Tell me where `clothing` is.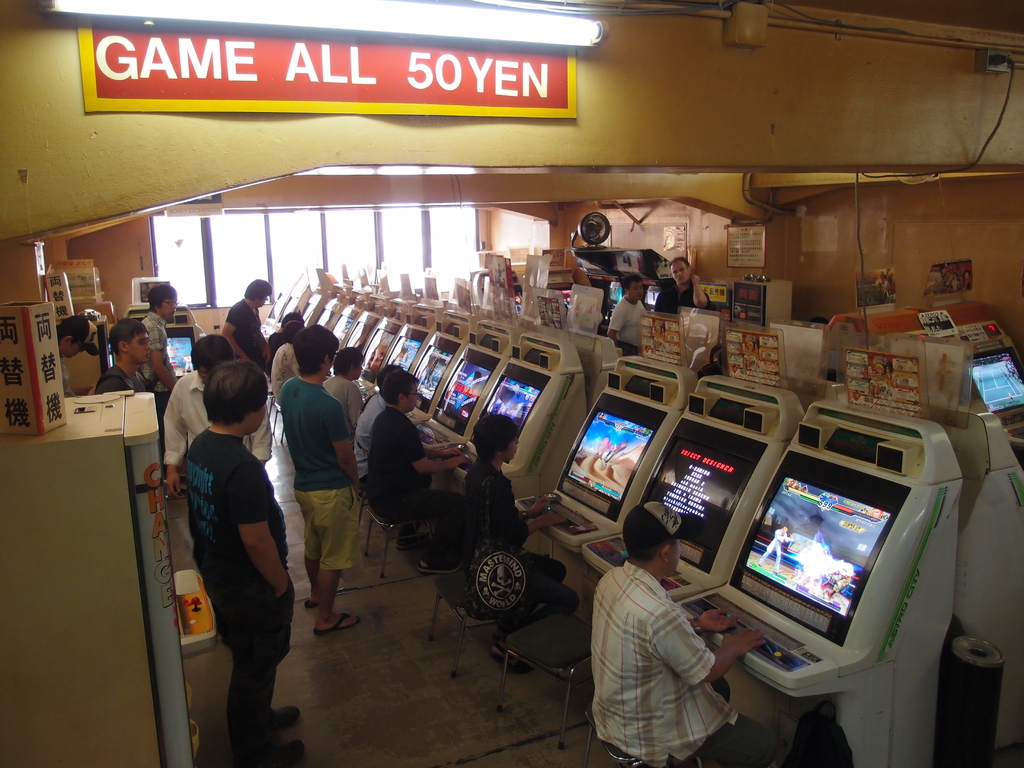
`clothing` is at bbox=(212, 289, 271, 369).
